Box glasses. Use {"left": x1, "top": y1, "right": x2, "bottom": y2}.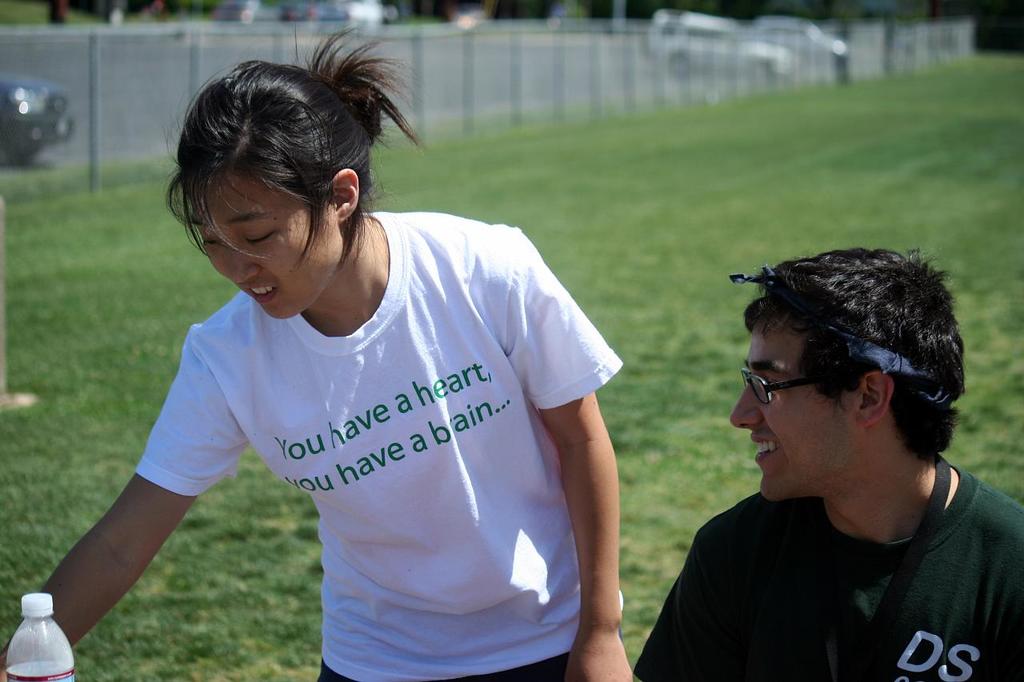
{"left": 740, "top": 366, "right": 848, "bottom": 407}.
